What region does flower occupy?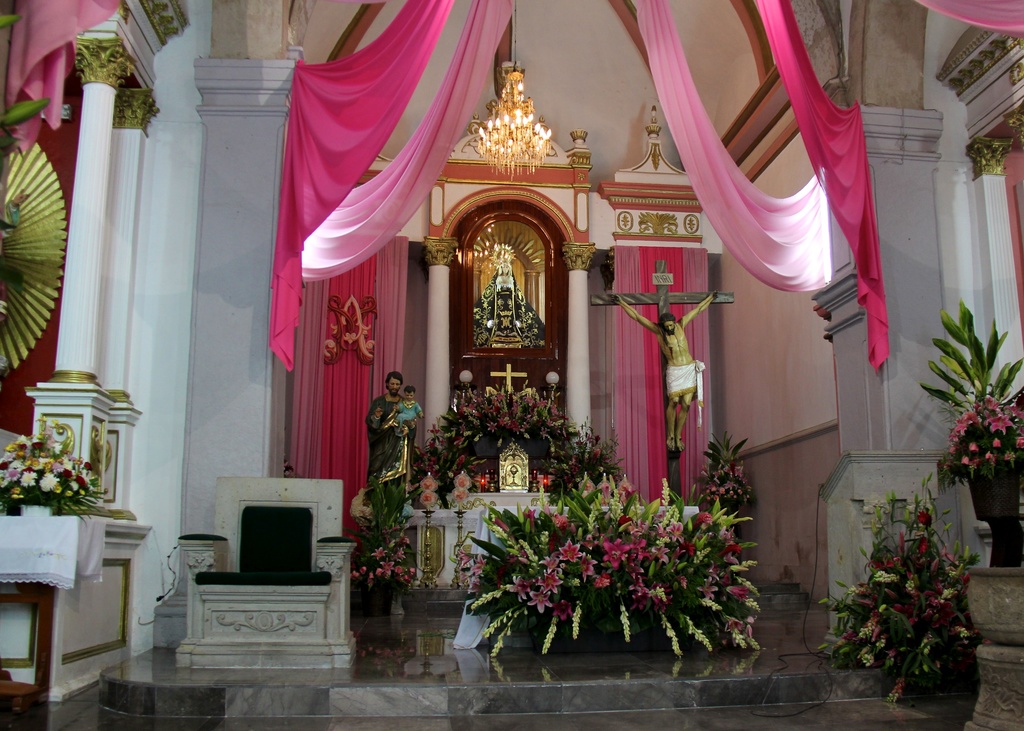
bbox=(611, 533, 635, 553).
